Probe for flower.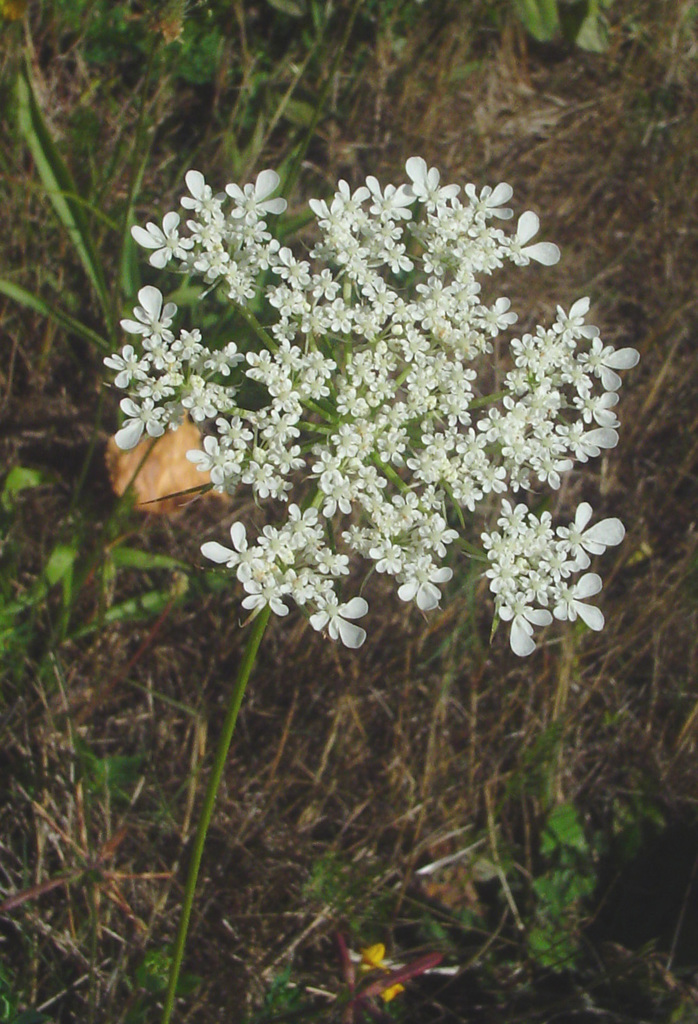
Probe result: BBox(310, 346, 343, 373).
